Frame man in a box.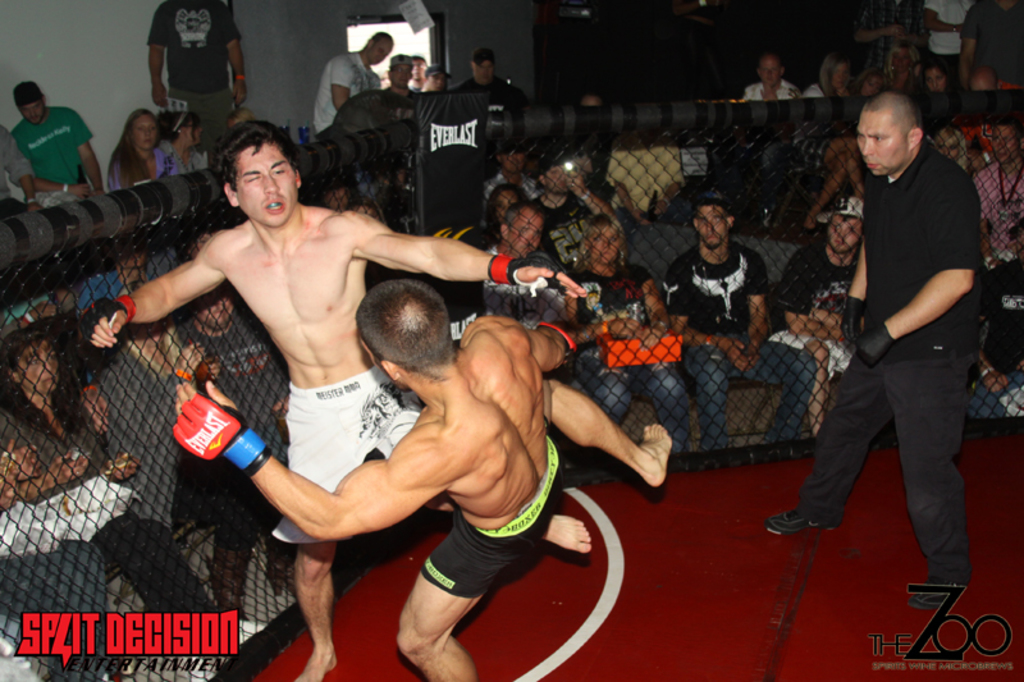
locate(772, 196, 869, 439).
